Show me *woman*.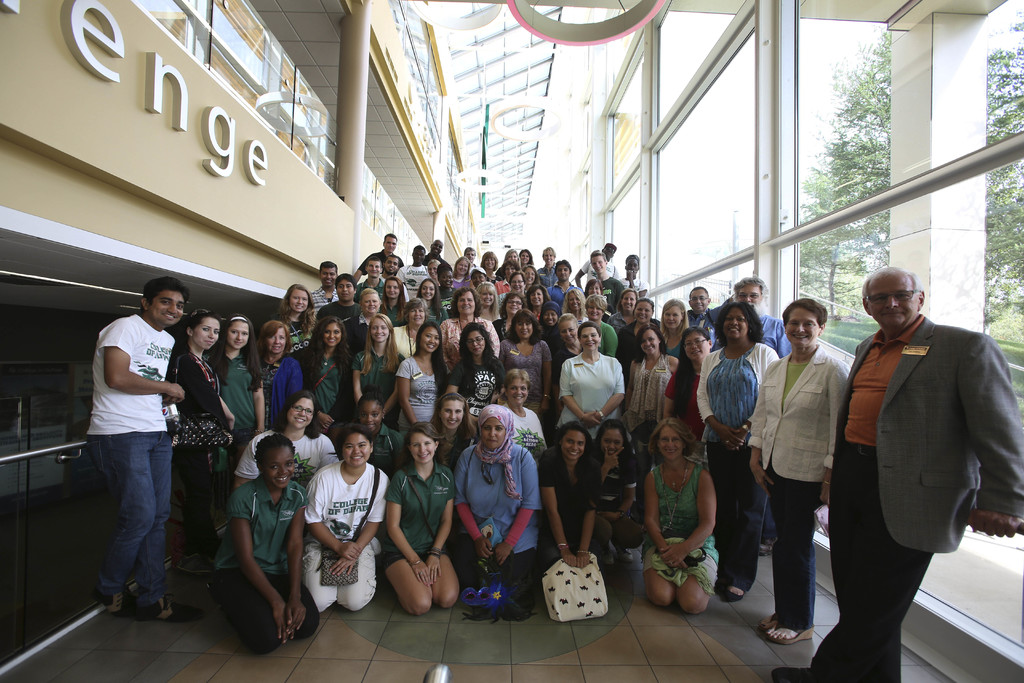
*woman* is here: x1=351 y1=317 x2=411 y2=431.
